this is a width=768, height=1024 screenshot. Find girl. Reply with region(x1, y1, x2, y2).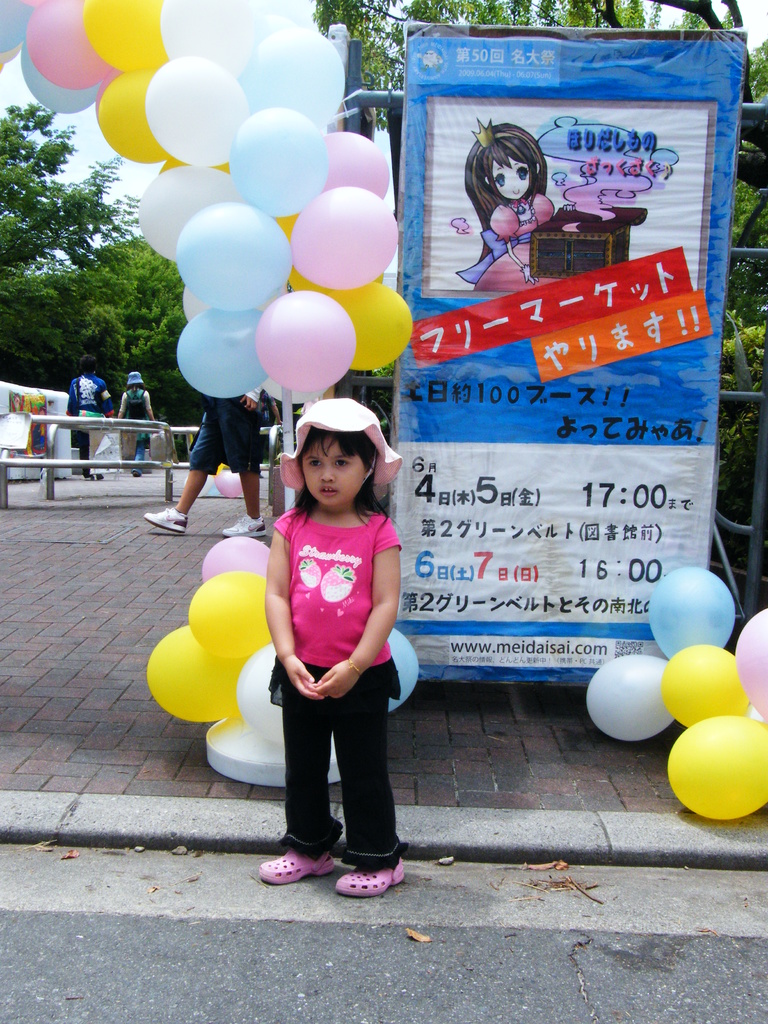
region(255, 397, 403, 898).
